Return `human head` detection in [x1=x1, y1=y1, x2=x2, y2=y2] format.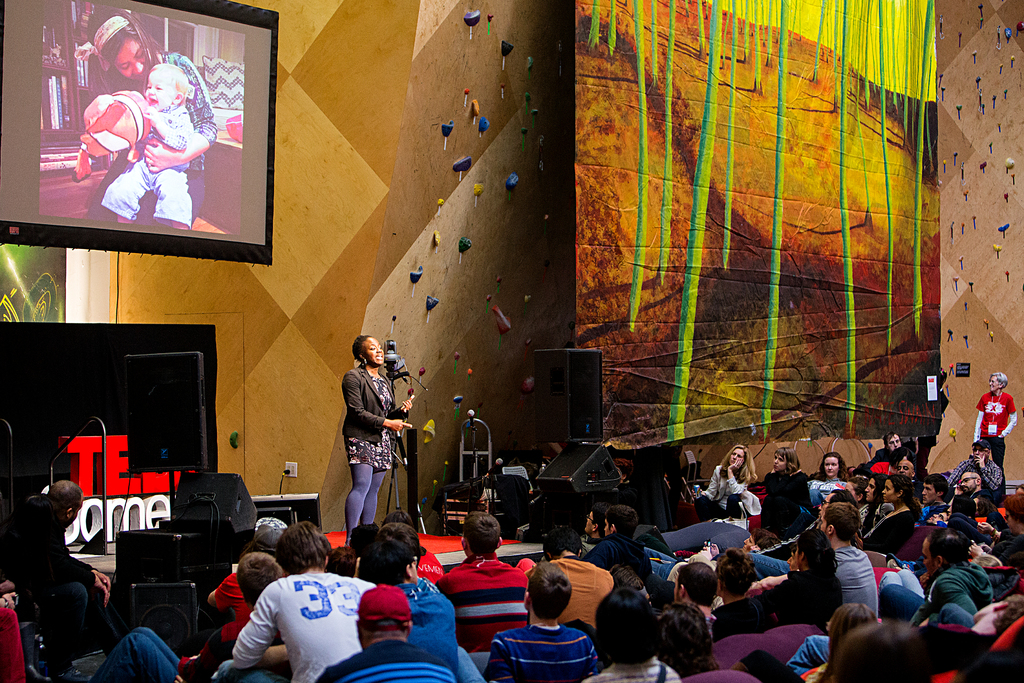
[x1=826, y1=603, x2=872, y2=650].
